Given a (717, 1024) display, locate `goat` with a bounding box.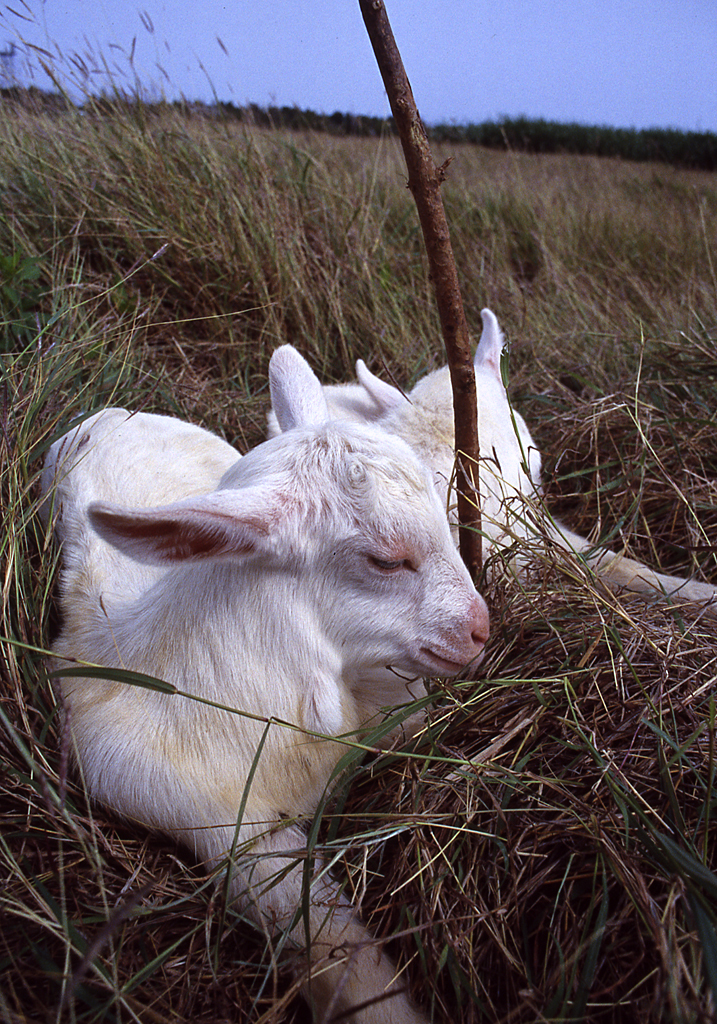
Located: {"left": 41, "top": 336, "right": 492, "bottom": 1023}.
